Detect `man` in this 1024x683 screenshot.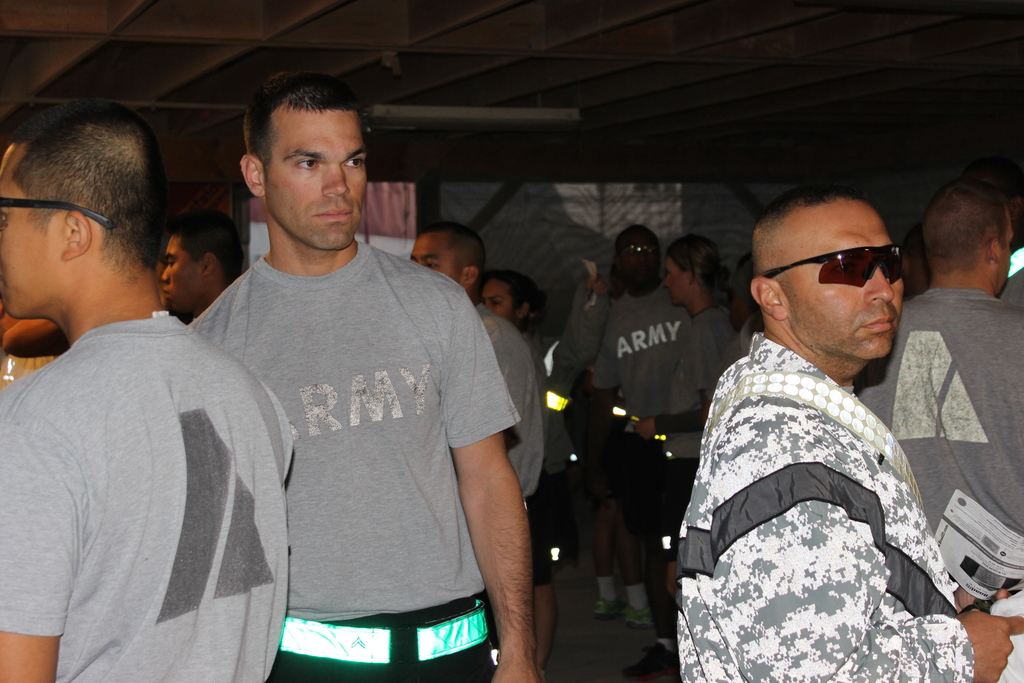
Detection: 408/217/551/660.
